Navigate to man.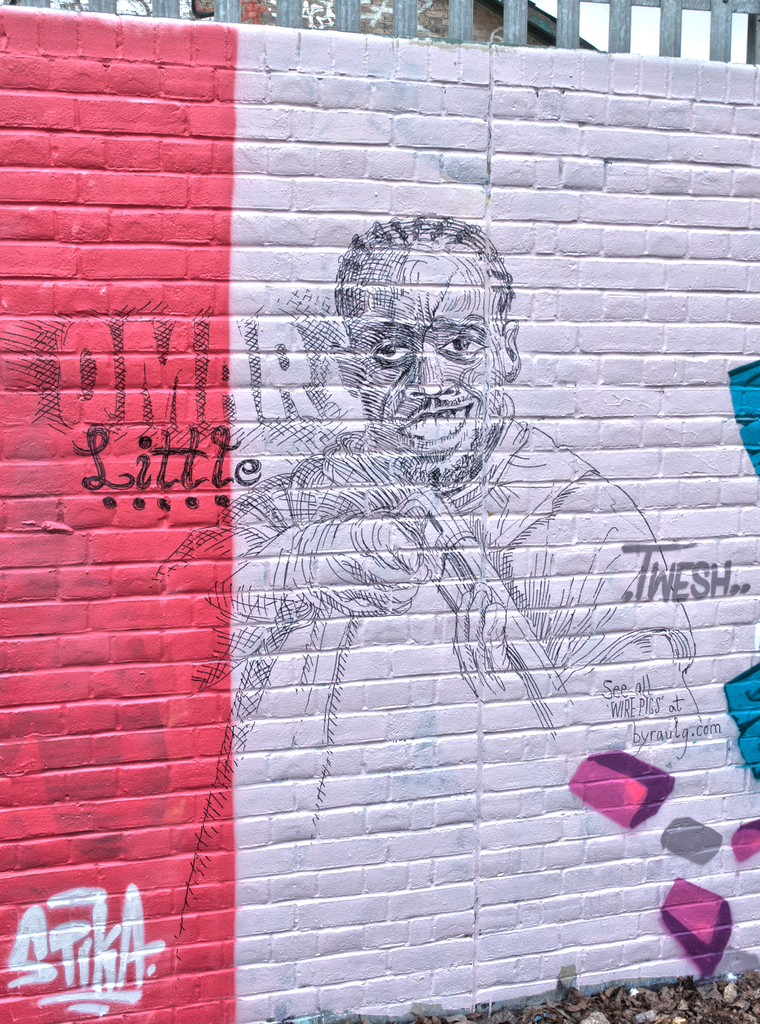
Navigation target: crop(216, 263, 582, 879).
